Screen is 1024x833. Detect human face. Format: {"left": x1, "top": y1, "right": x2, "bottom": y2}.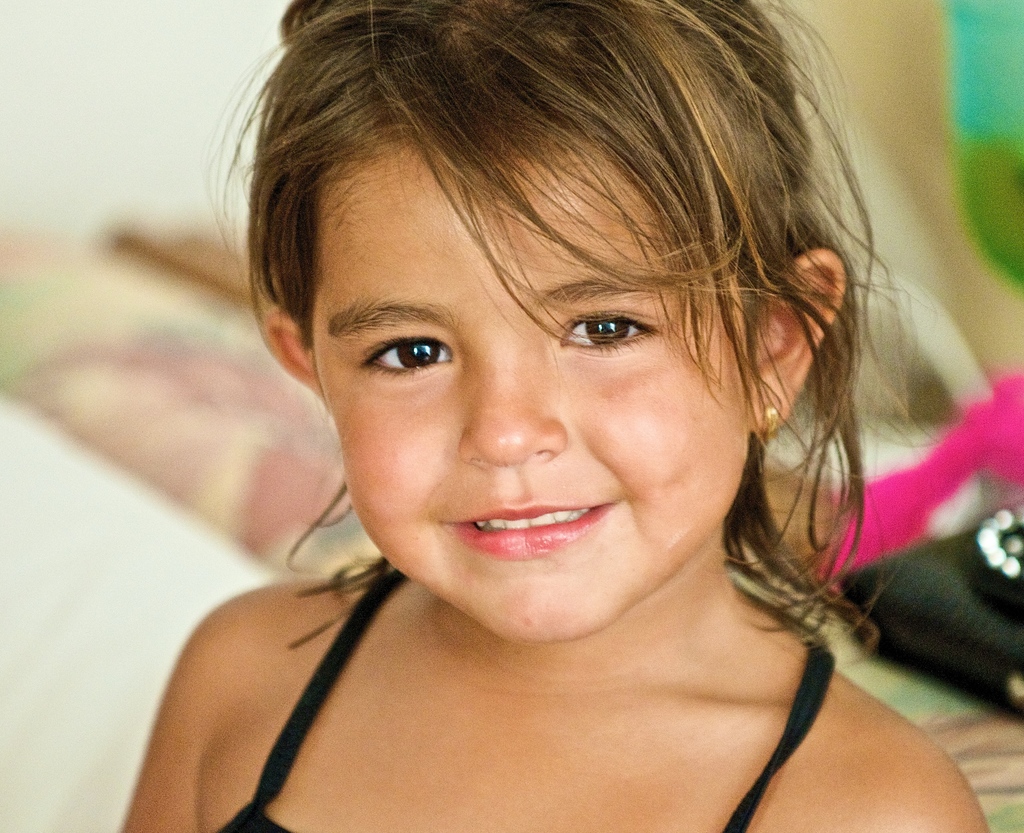
{"left": 307, "top": 140, "right": 751, "bottom": 641}.
